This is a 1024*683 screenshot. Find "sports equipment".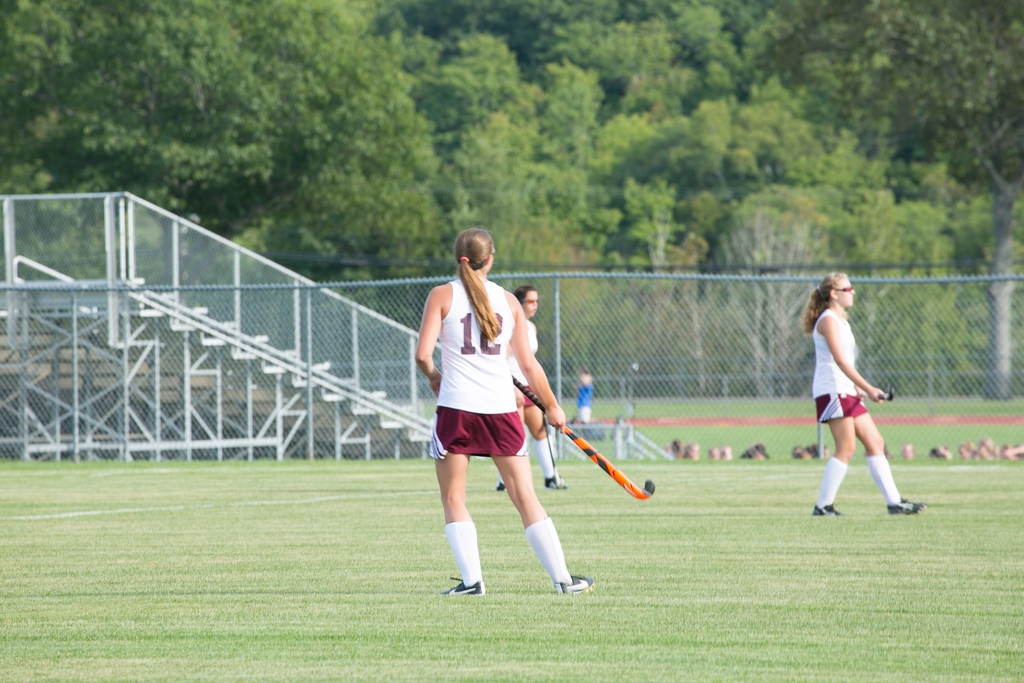
Bounding box: {"left": 885, "top": 497, "right": 927, "bottom": 513}.
